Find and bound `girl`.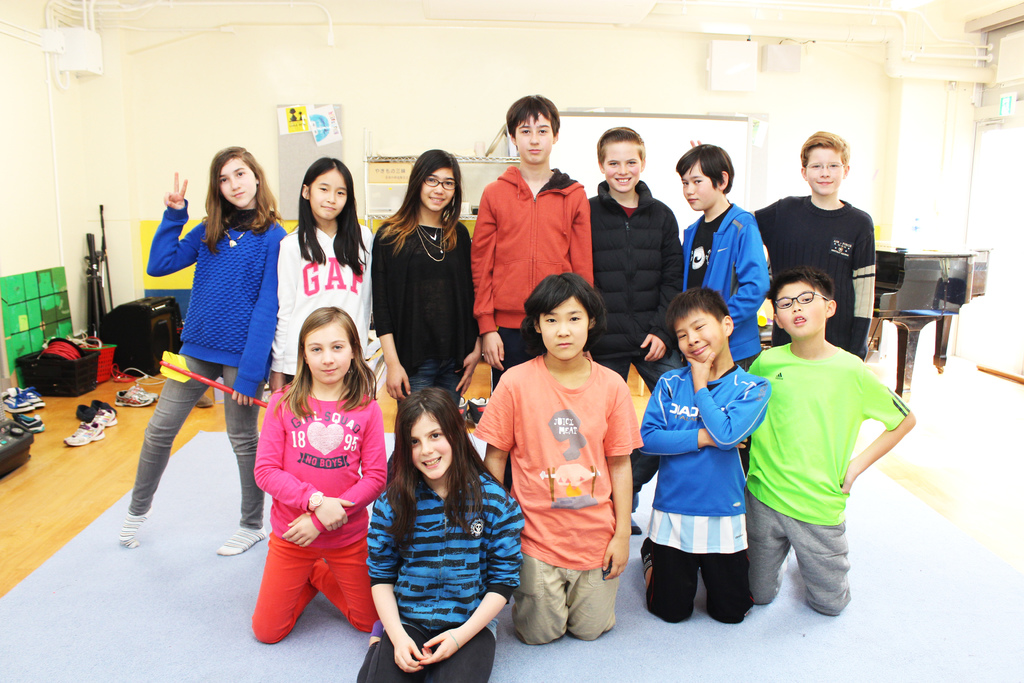
Bound: <bbox>358, 386, 525, 682</bbox>.
